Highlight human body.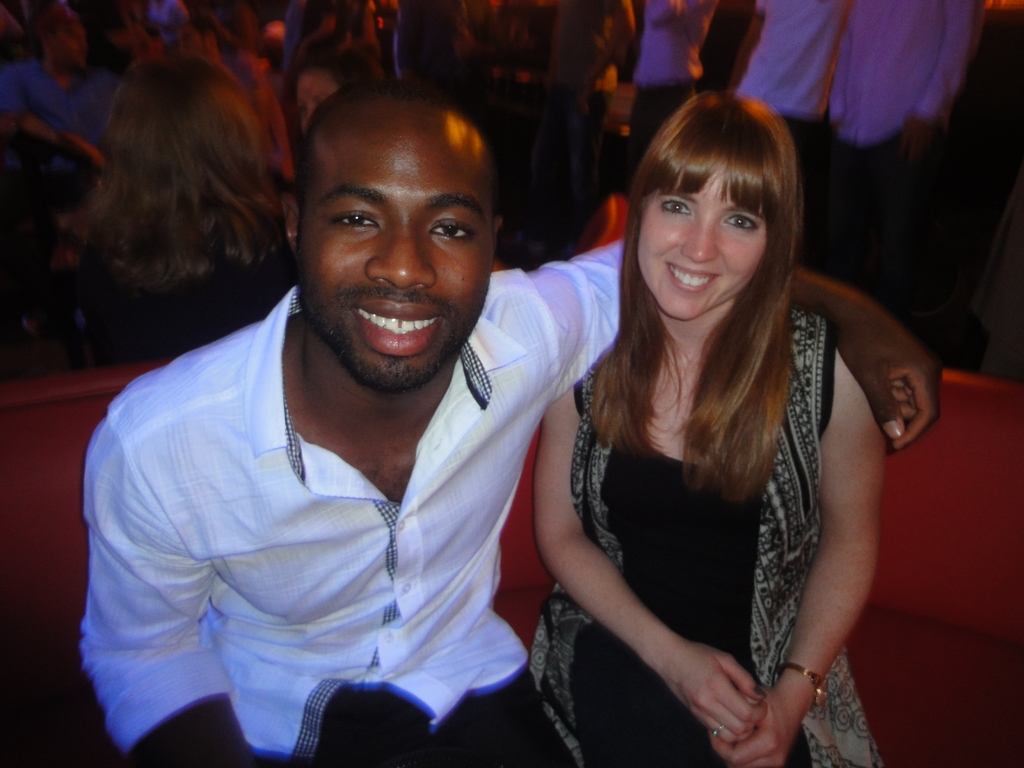
Highlighted region: 387 4 459 101.
